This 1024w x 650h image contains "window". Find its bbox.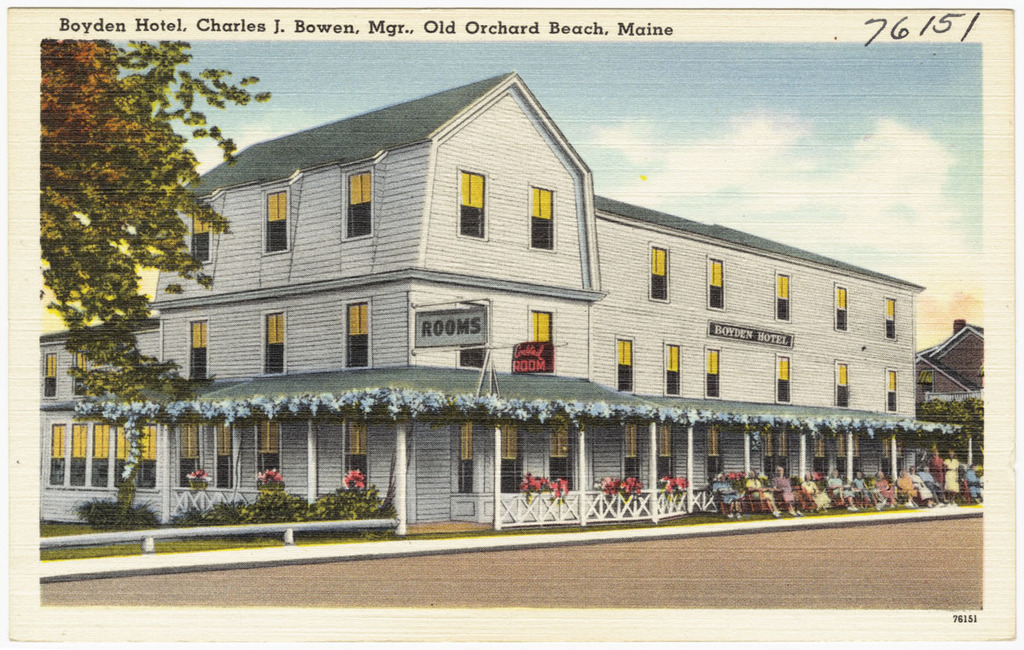
[x1=212, y1=425, x2=235, y2=490].
